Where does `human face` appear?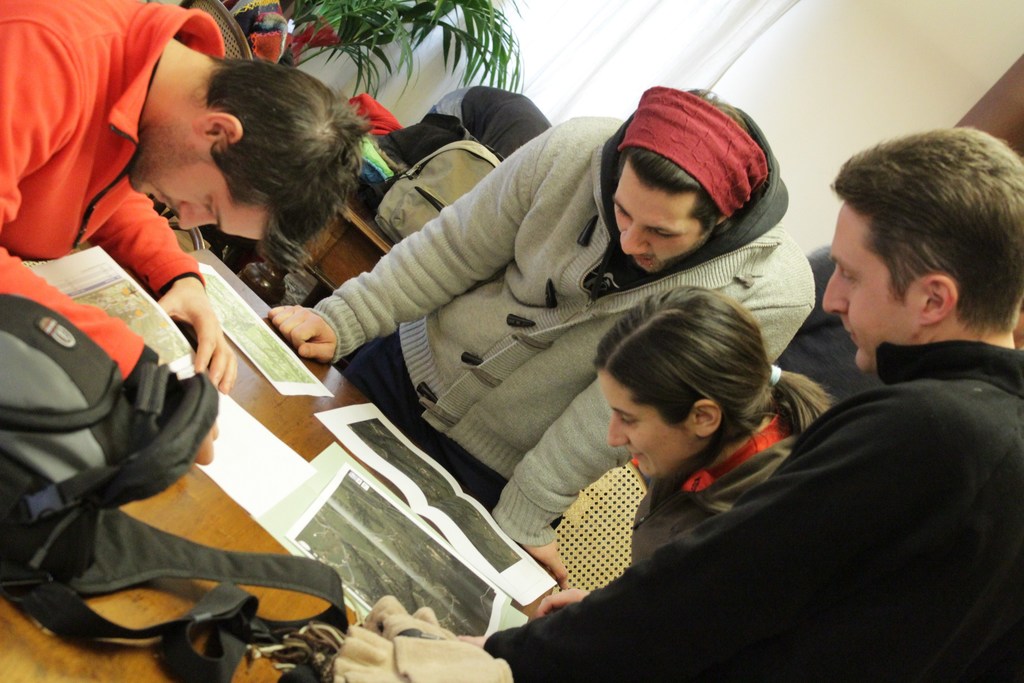
Appears at {"left": 819, "top": 200, "right": 924, "bottom": 368}.
